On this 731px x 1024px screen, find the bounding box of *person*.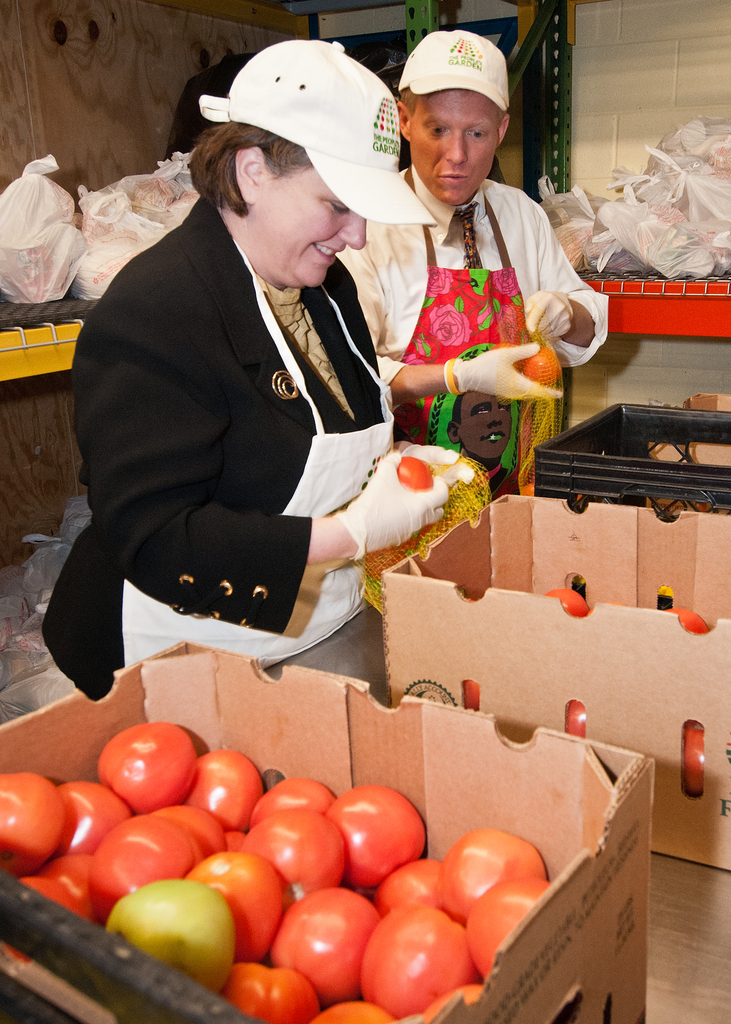
Bounding box: 64:40:462:795.
